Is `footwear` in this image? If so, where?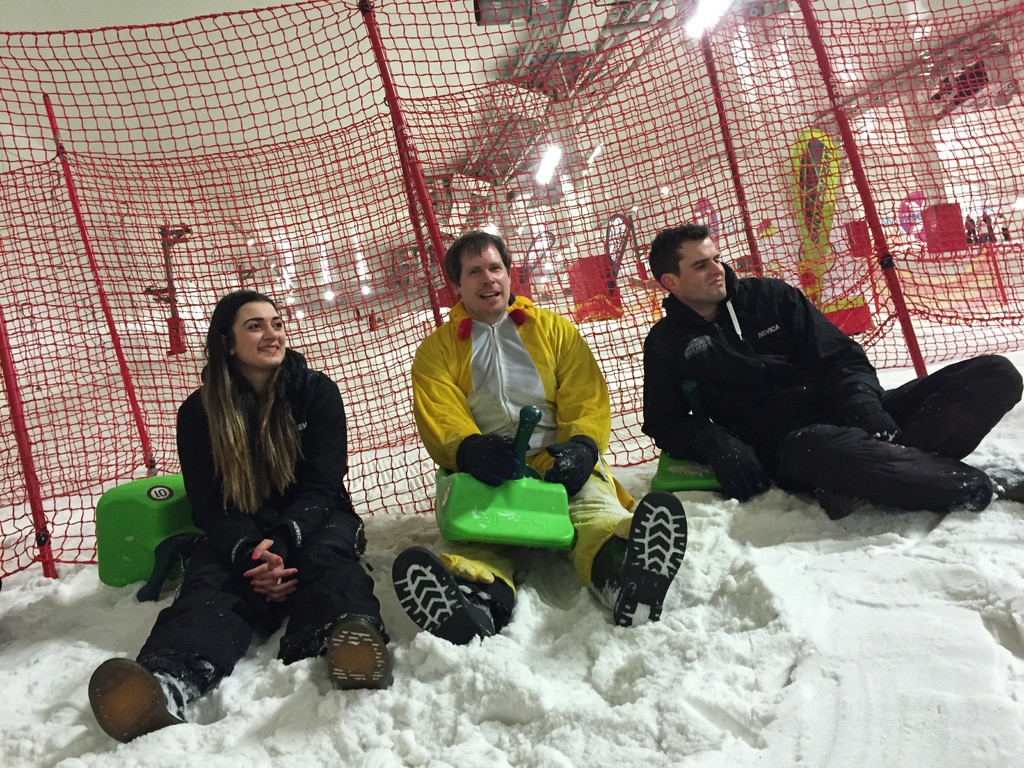
Yes, at 968/454/1023/508.
